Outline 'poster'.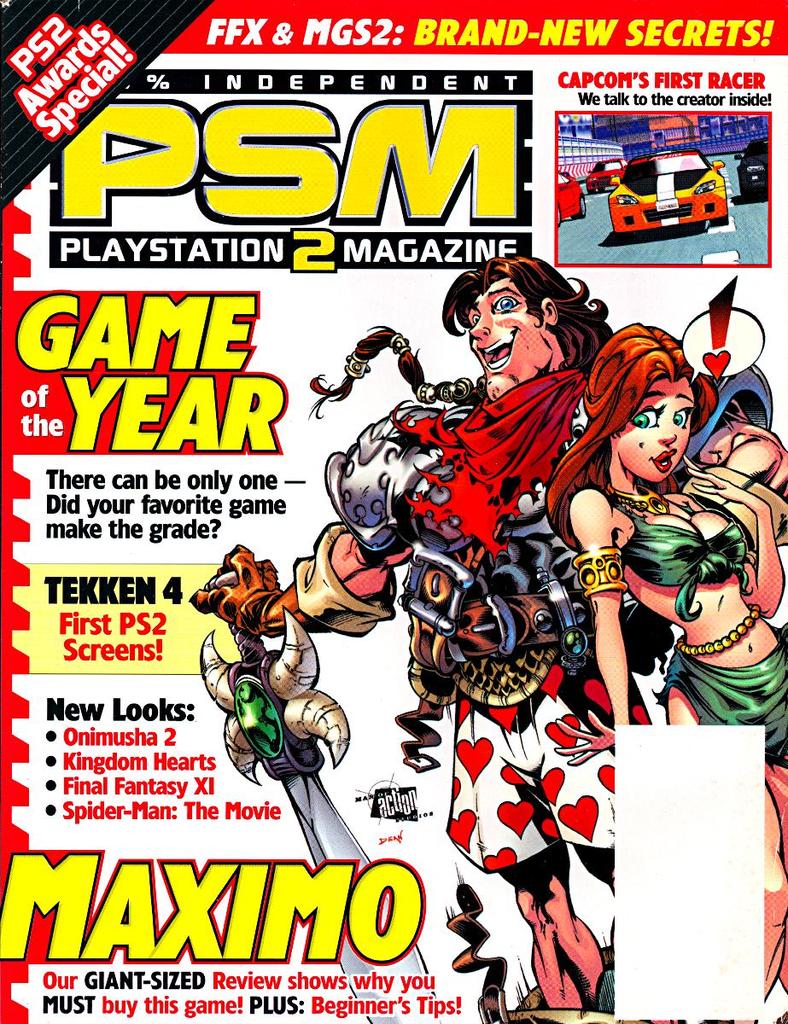
Outline: 0:0:787:1023.
